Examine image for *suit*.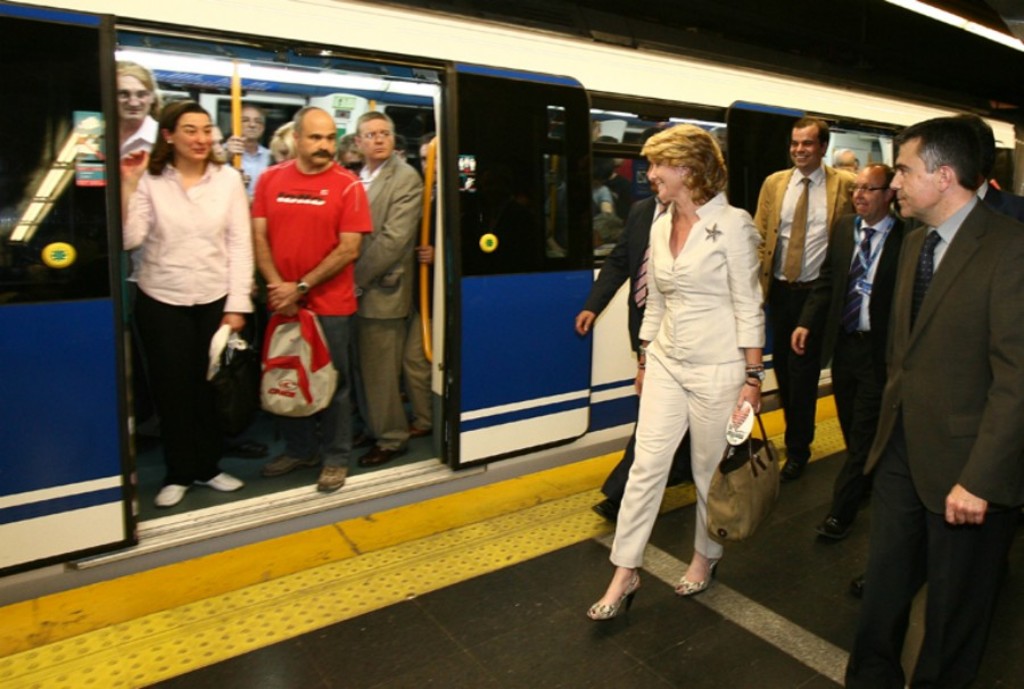
Examination result: 753, 163, 859, 465.
